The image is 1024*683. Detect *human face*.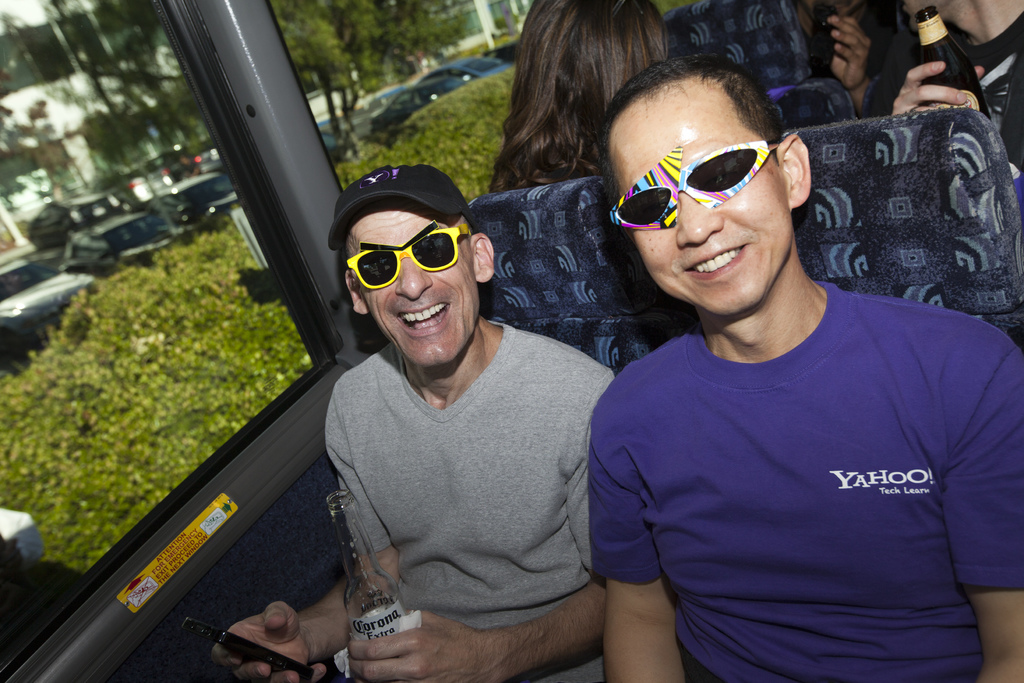
Detection: [left=346, top=204, right=479, bottom=367].
